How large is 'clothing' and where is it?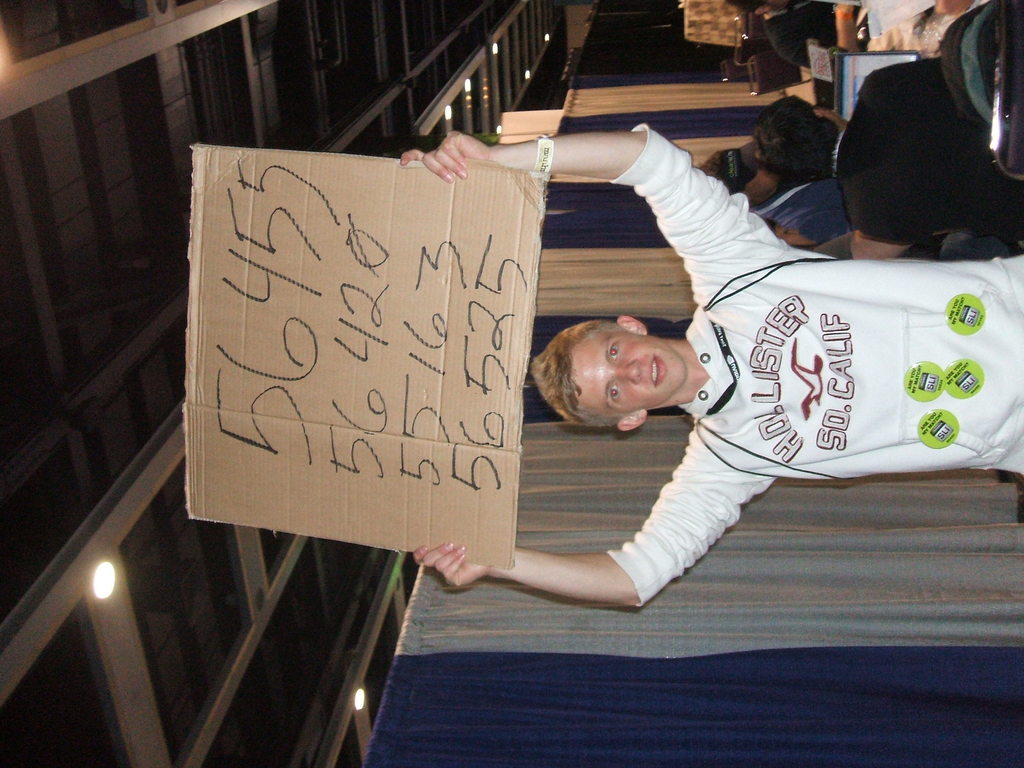
Bounding box: [left=570, top=184, right=996, bottom=595].
